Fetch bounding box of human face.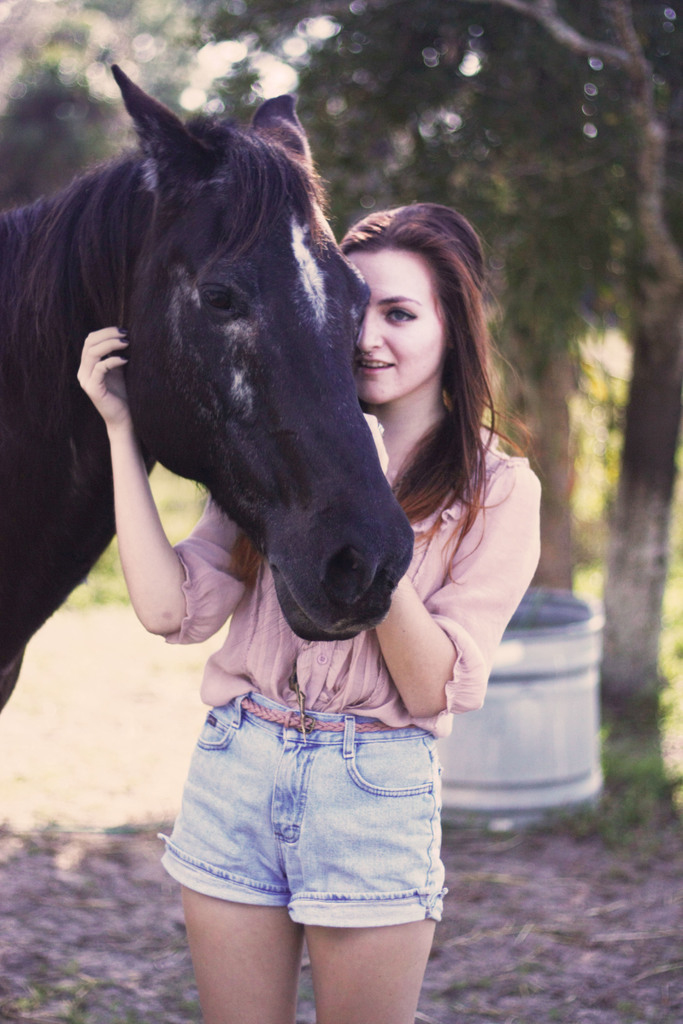
Bbox: 343,250,445,405.
